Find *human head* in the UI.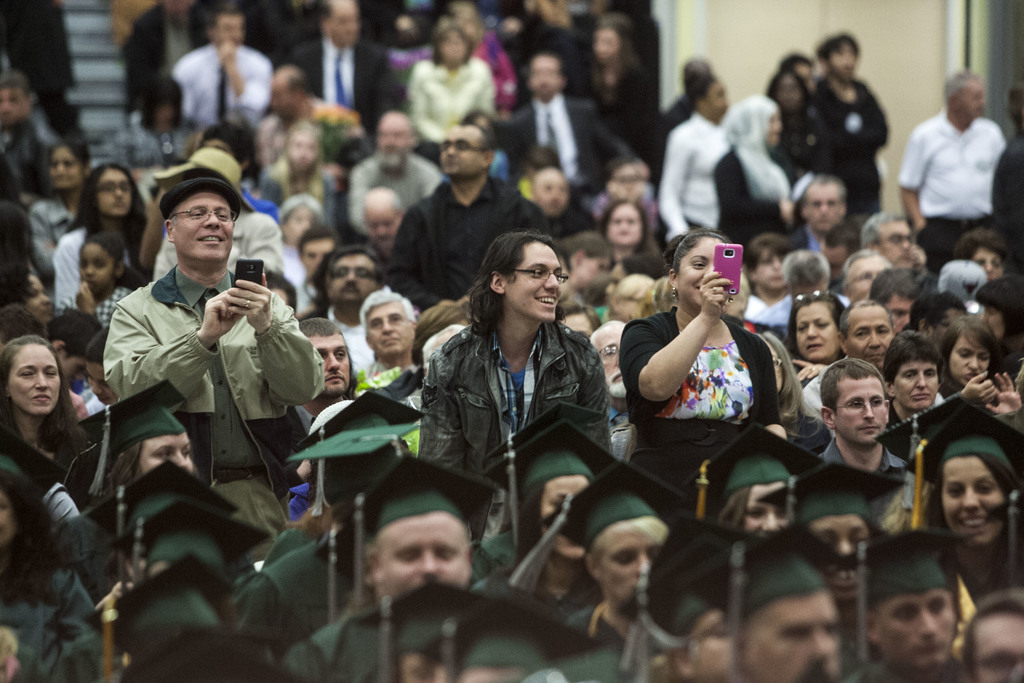
UI element at (914, 293, 969, 340).
